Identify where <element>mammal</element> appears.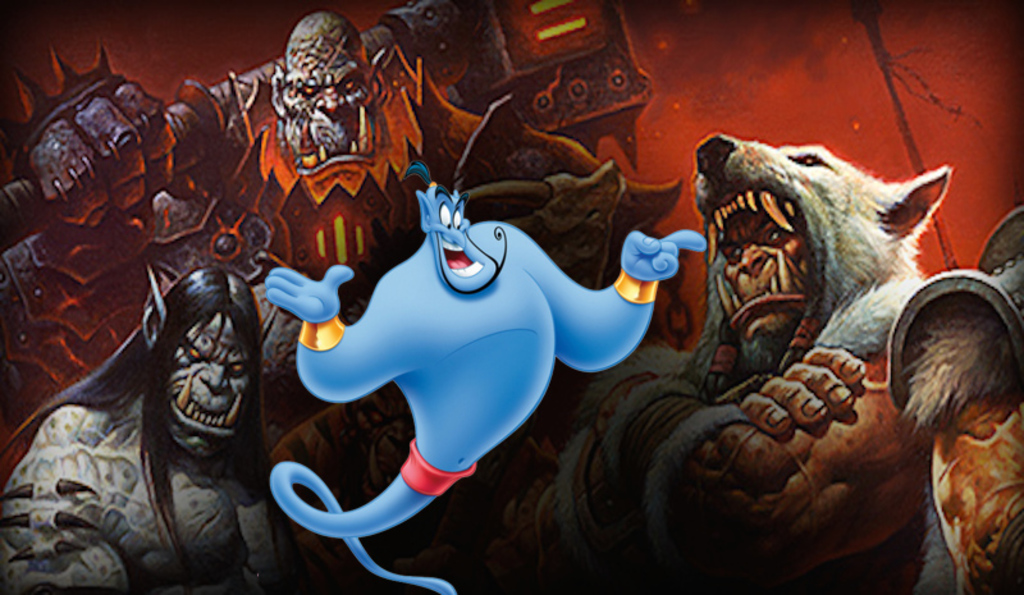
Appears at Rect(3, 261, 307, 594).
